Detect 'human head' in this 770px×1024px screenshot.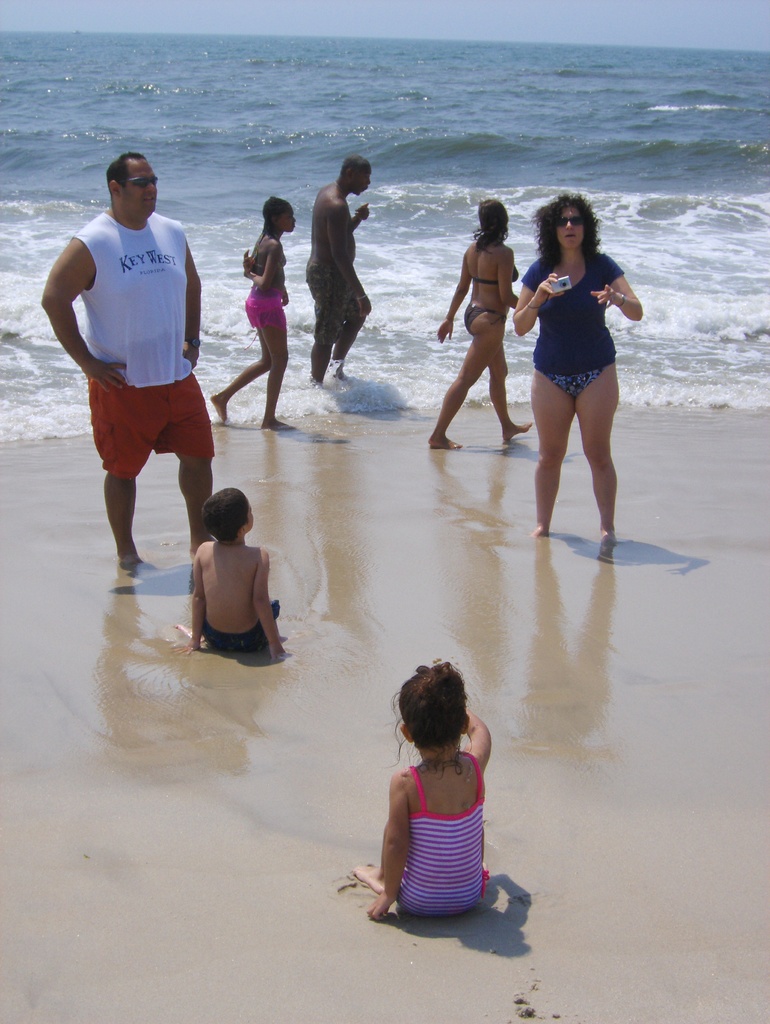
Detection: (477,196,507,232).
